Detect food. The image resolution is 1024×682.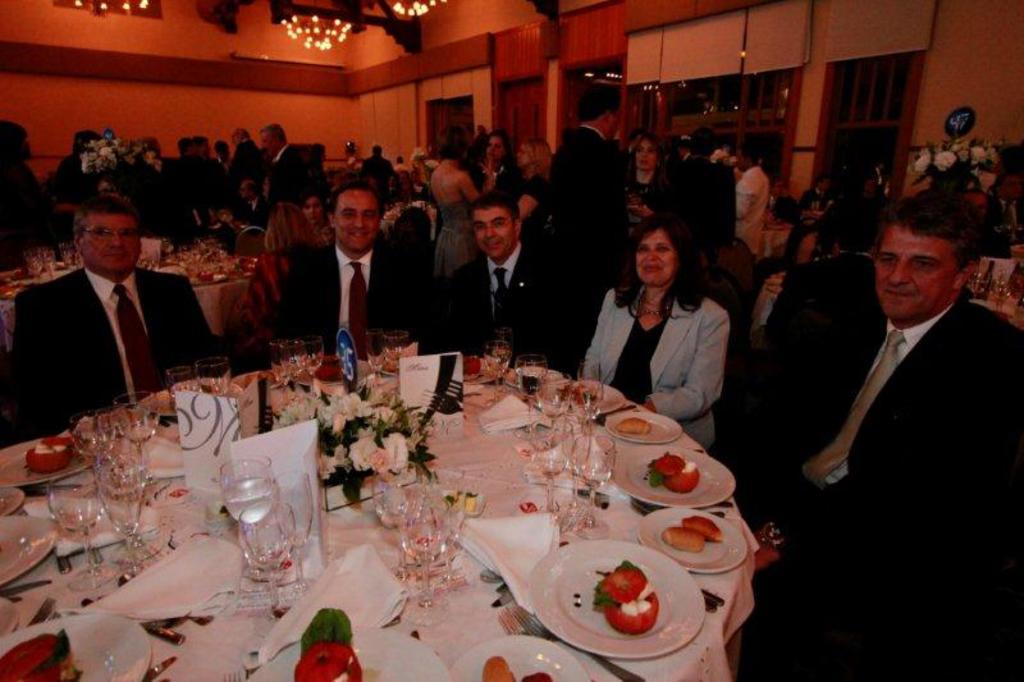
461 357 481 376.
